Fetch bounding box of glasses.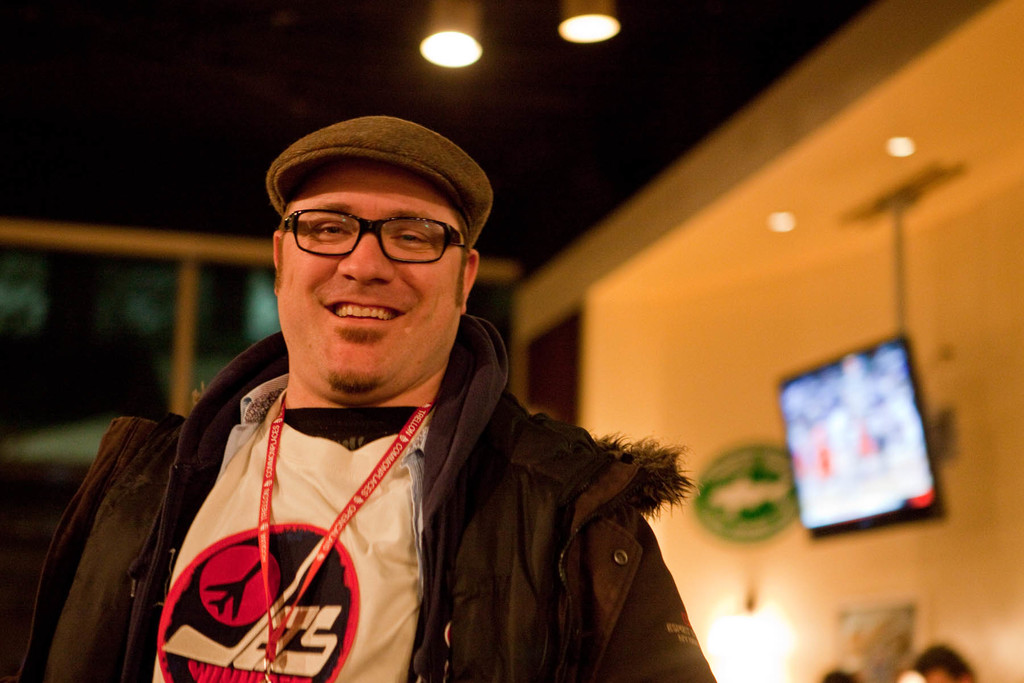
Bbox: <region>281, 211, 468, 264</region>.
